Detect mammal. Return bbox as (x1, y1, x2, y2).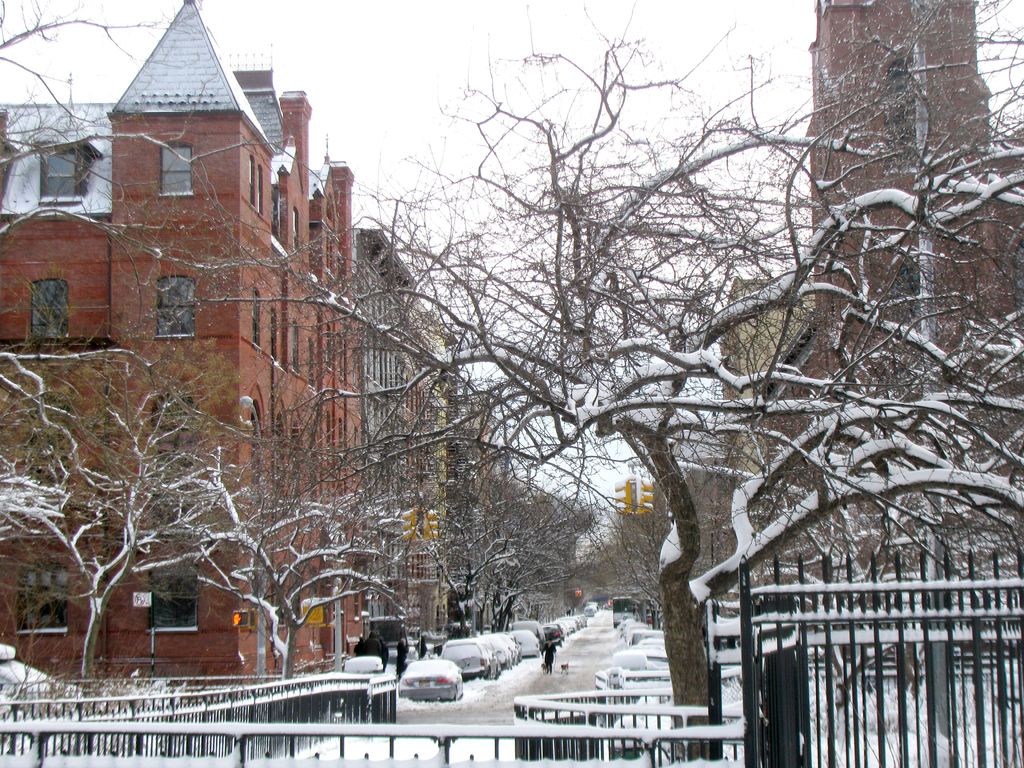
(543, 659, 550, 674).
